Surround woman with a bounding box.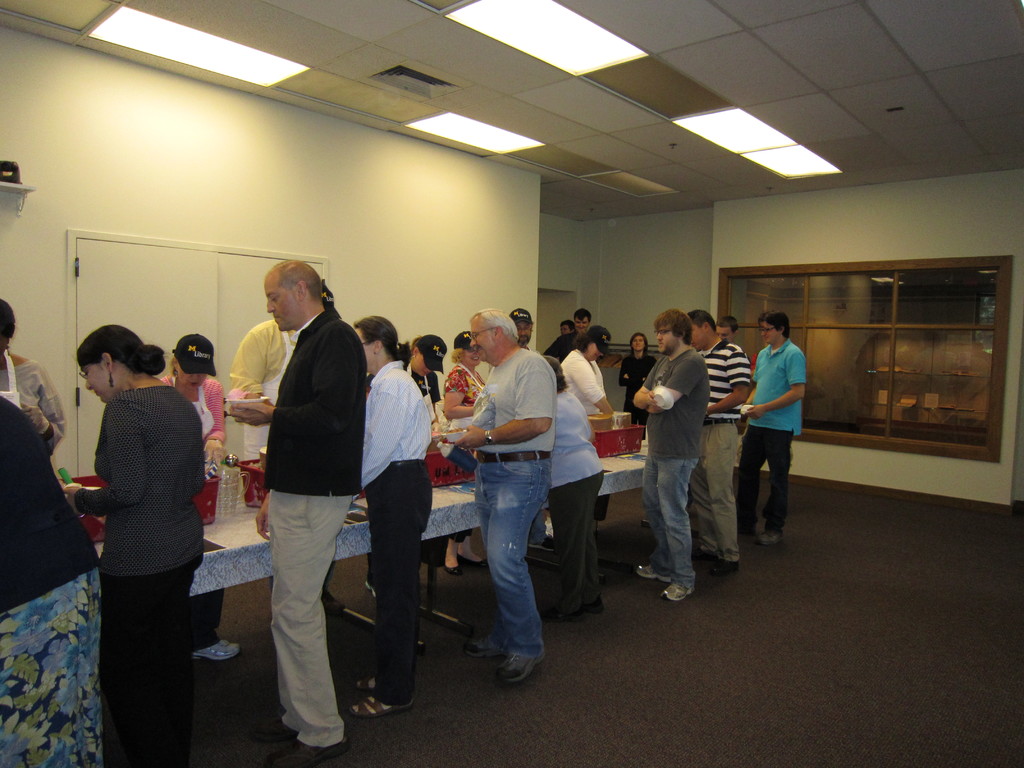
[left=443, top=323, right=497, bottom=577].
